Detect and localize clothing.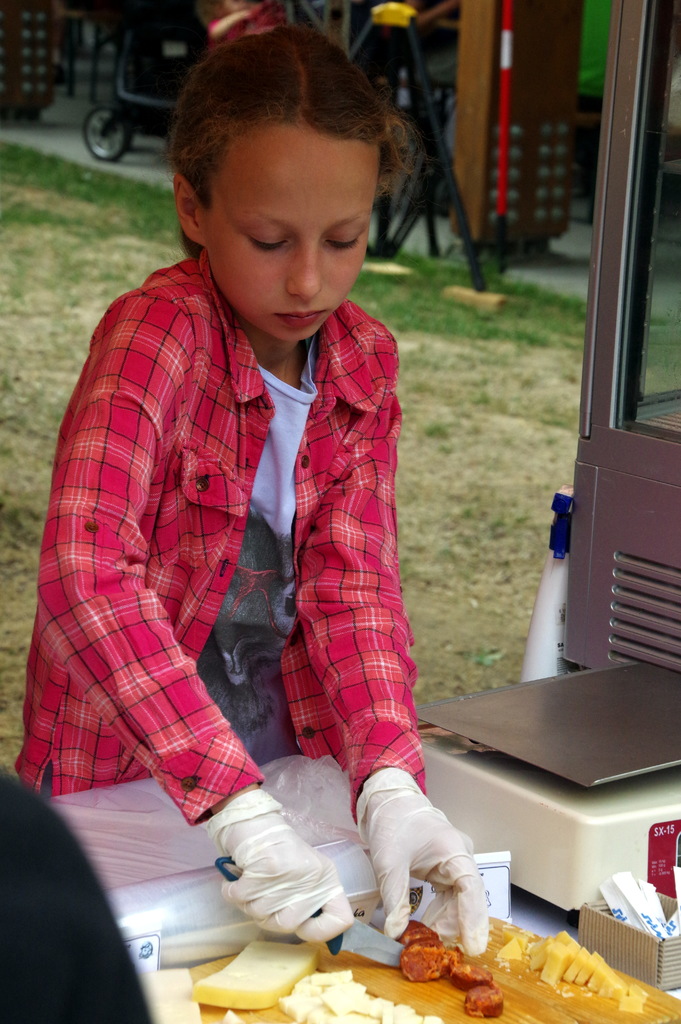
Localized at (left=14, top=248, right=434, bottom=801).
